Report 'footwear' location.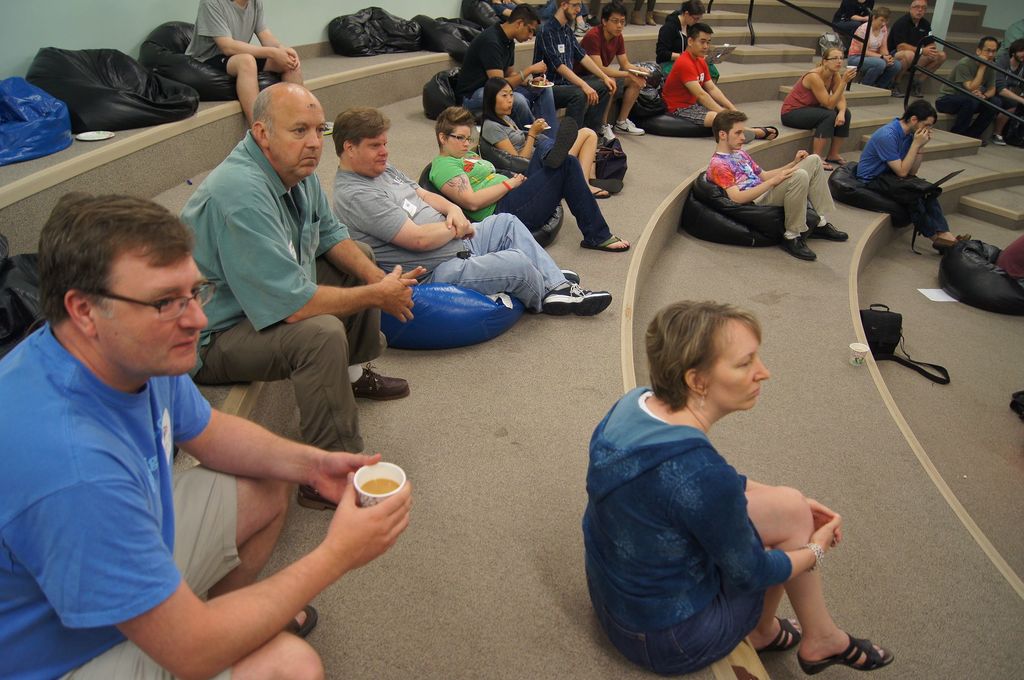
Report: [x1=573, y1=22, x2=592, y2=37].
